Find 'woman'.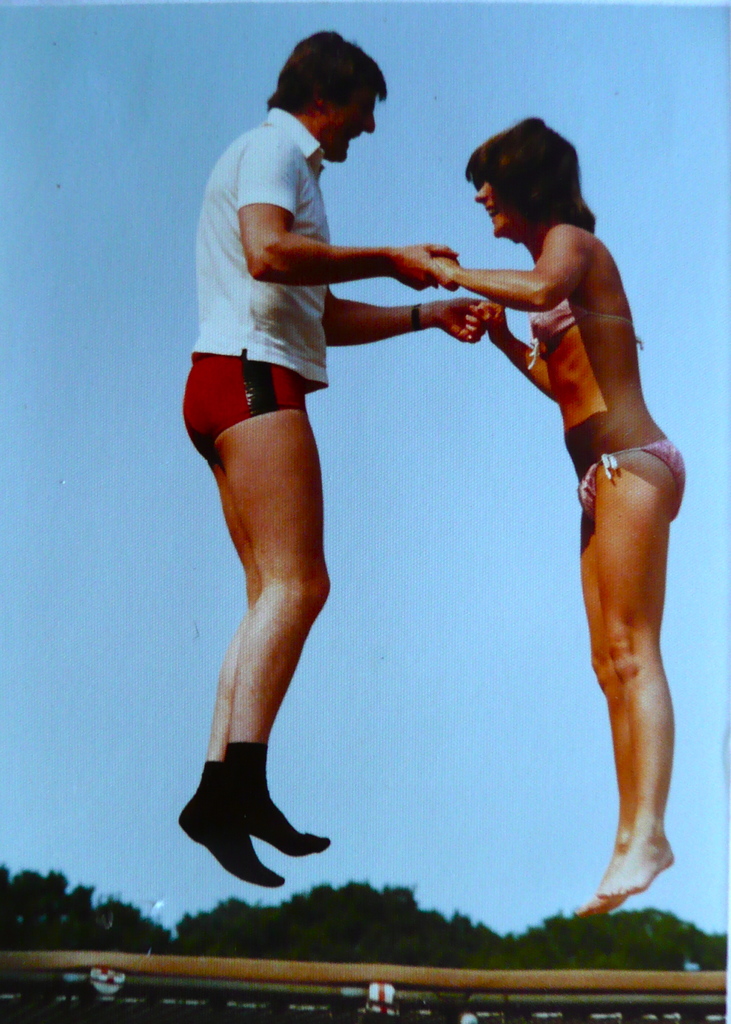
bbox(427, 110, 689, 927).
